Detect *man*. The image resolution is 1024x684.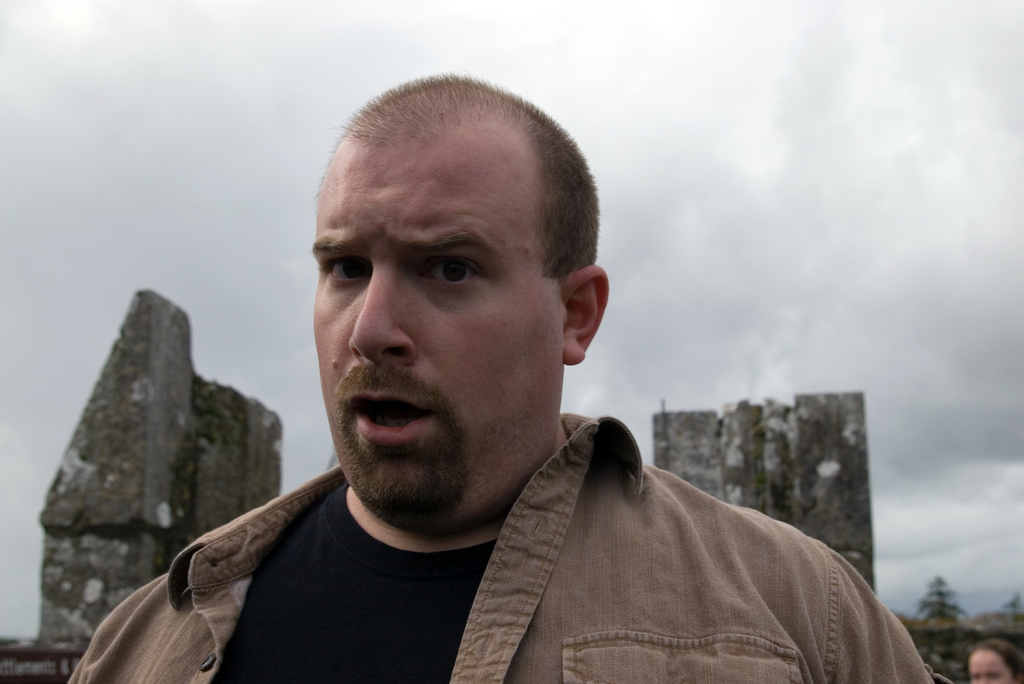
x1=62, y1=67, x2=938, y2=683.
